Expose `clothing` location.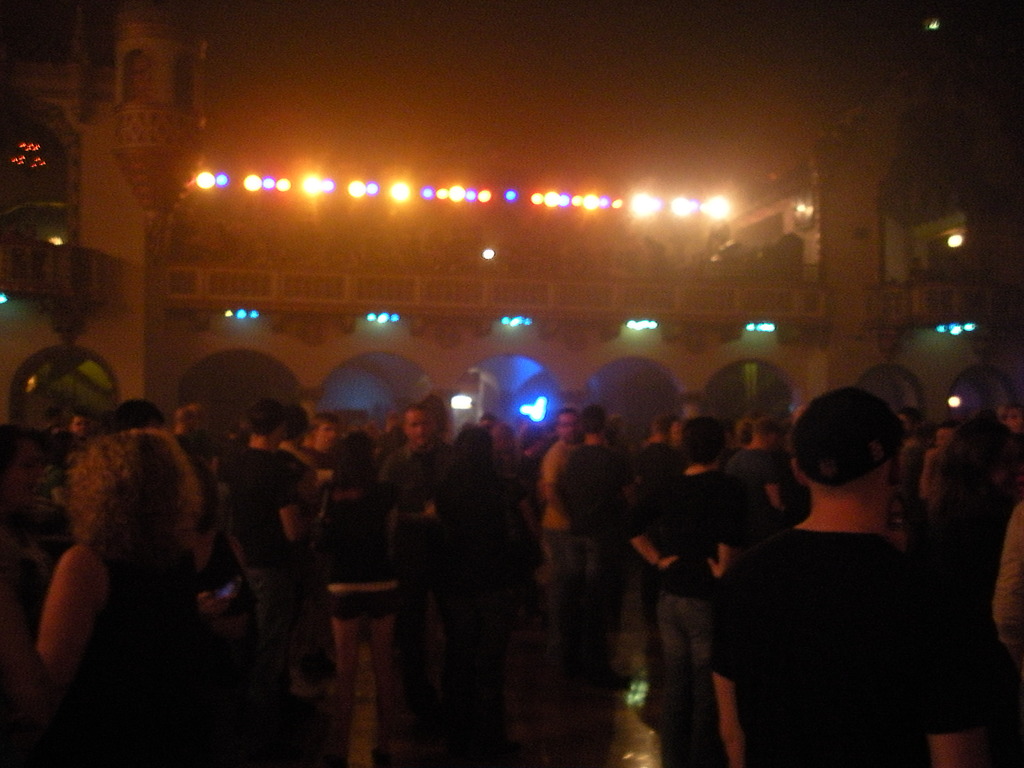
Exposed at BBox(568, 444, 642, 651).
